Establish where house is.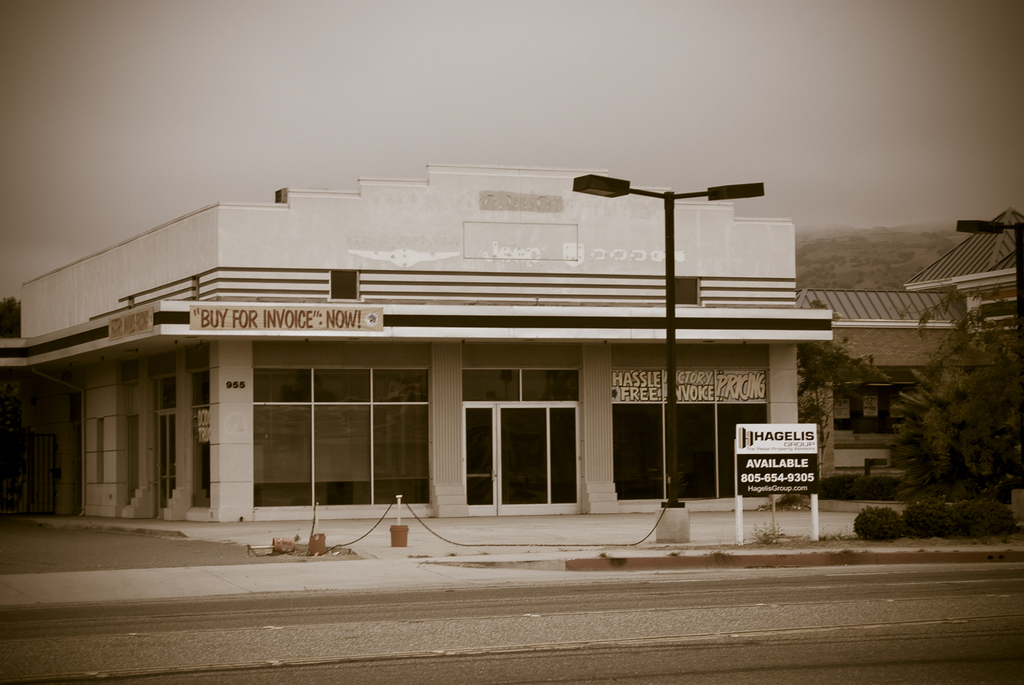
Established at left=1, top=135, right=938, bottom=559.
